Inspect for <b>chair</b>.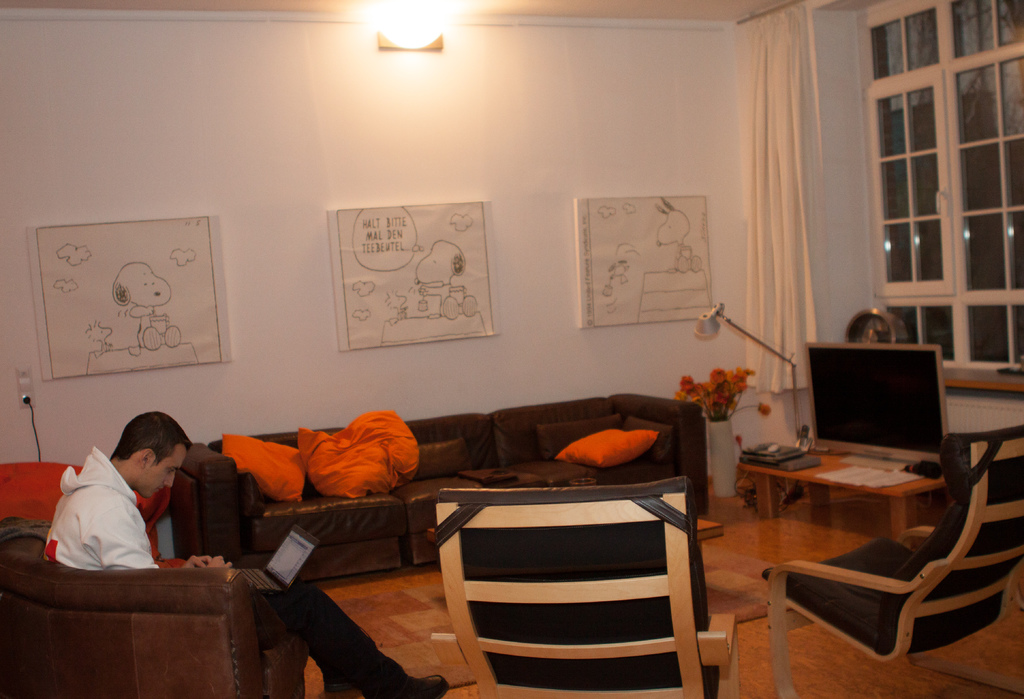
Inspection: select_region(382, 392, 750, 682).
